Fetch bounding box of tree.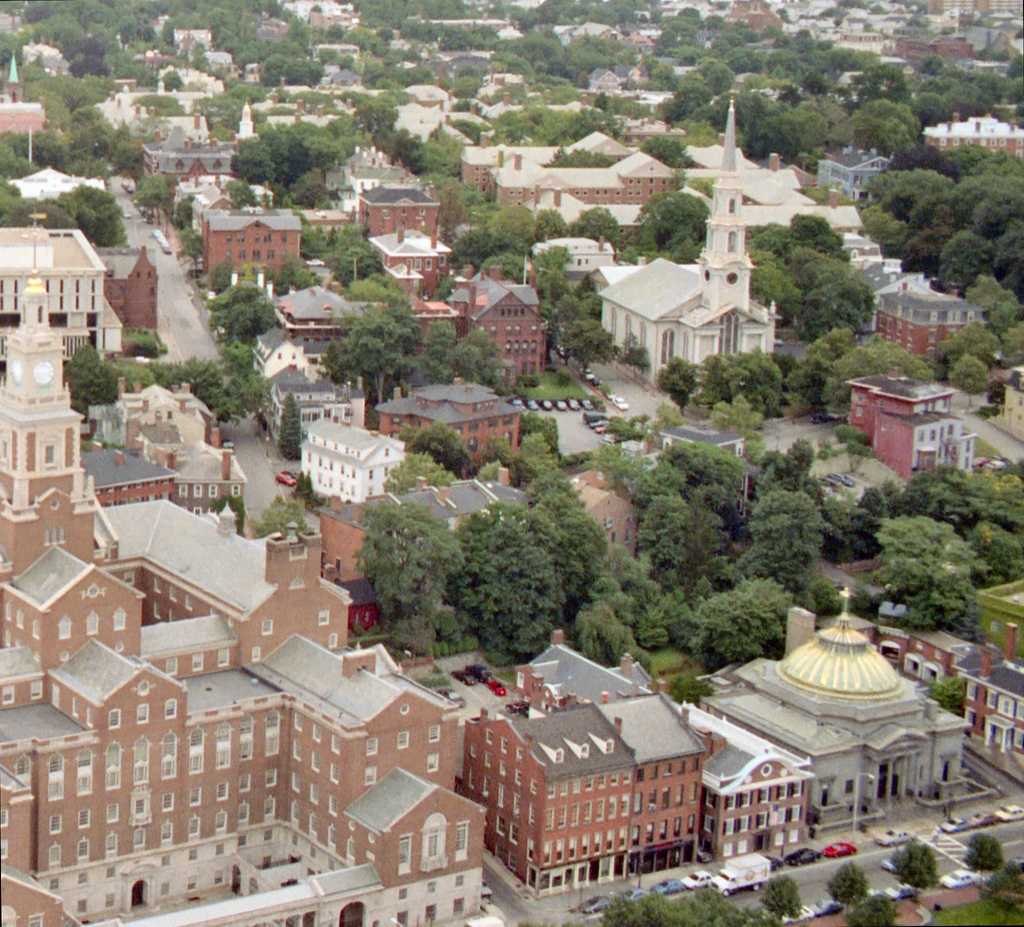
Bbox: 445 498 572 664.
